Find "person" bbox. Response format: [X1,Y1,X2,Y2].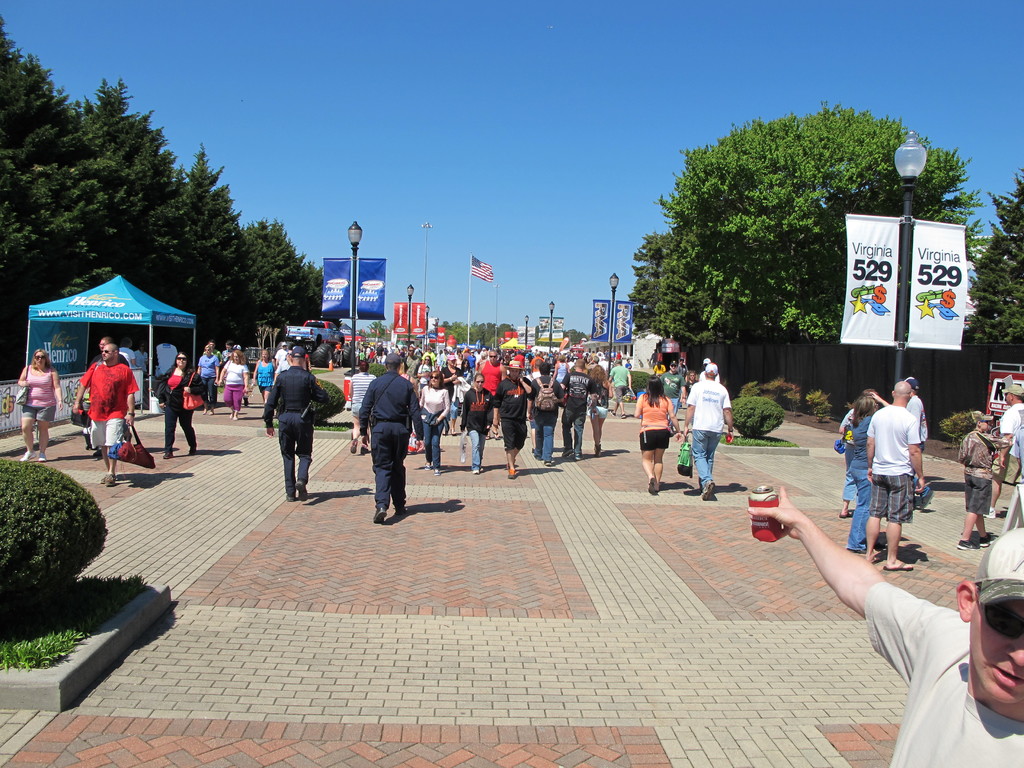
[119,333,134,358].
